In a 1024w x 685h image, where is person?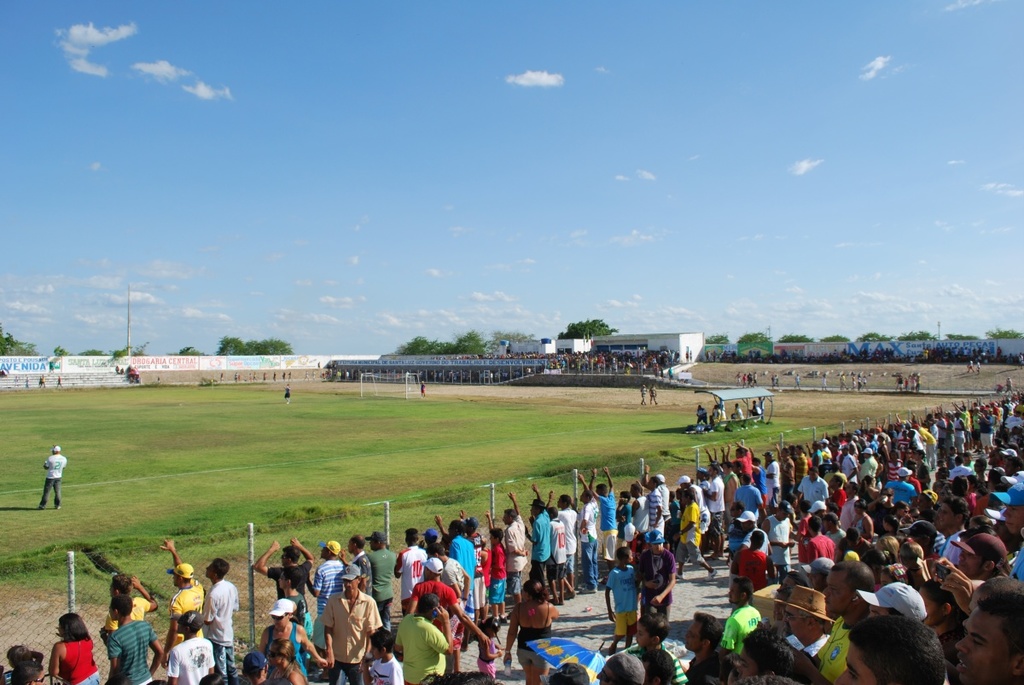
locate(35, 441, 68, 514).
